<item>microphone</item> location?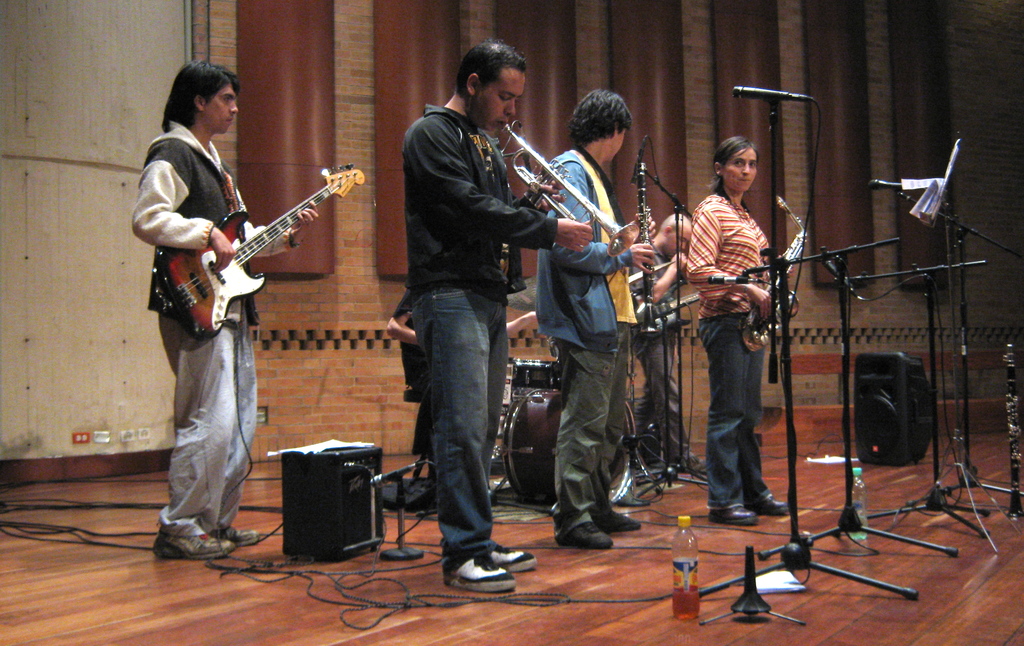
[372, 462, 425, 488]
